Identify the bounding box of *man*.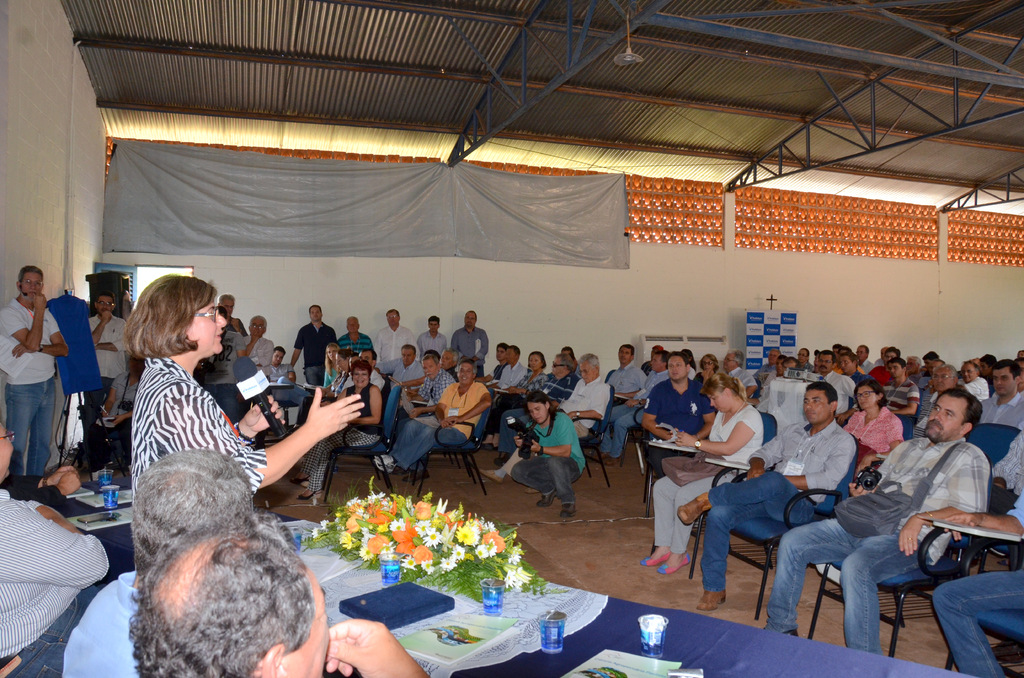
l=761, t=359, r=783, b=386.
